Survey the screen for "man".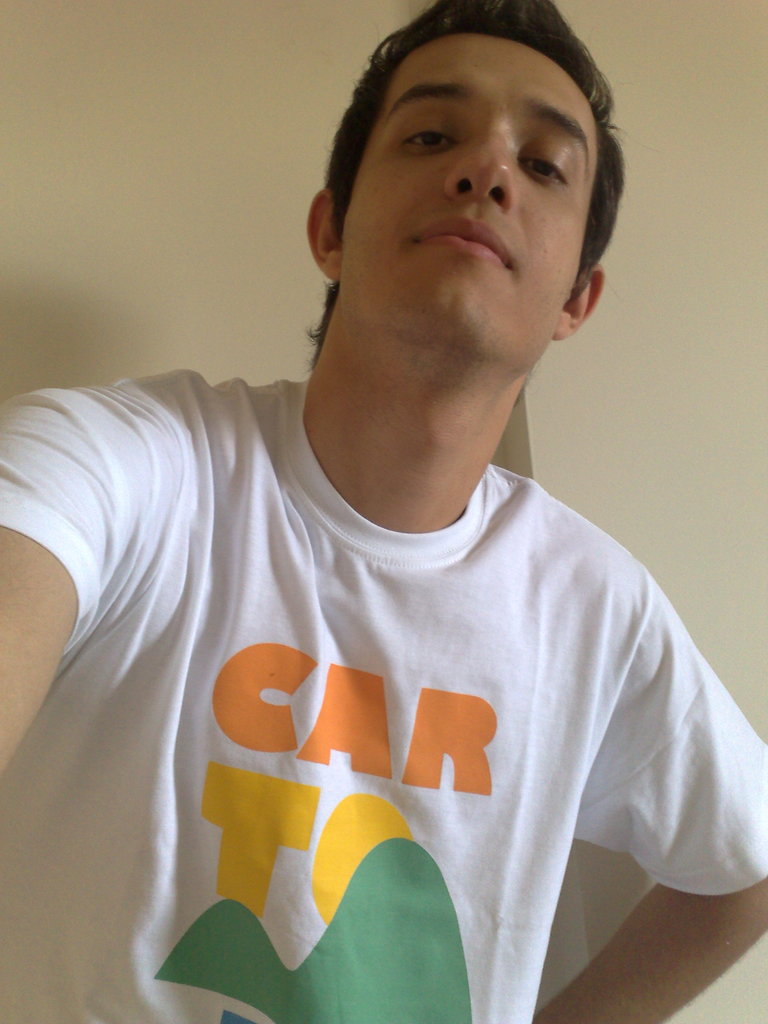
Survey found: {"x1": 37, "y1": 0, "x2": 740, "y2": 989}.
